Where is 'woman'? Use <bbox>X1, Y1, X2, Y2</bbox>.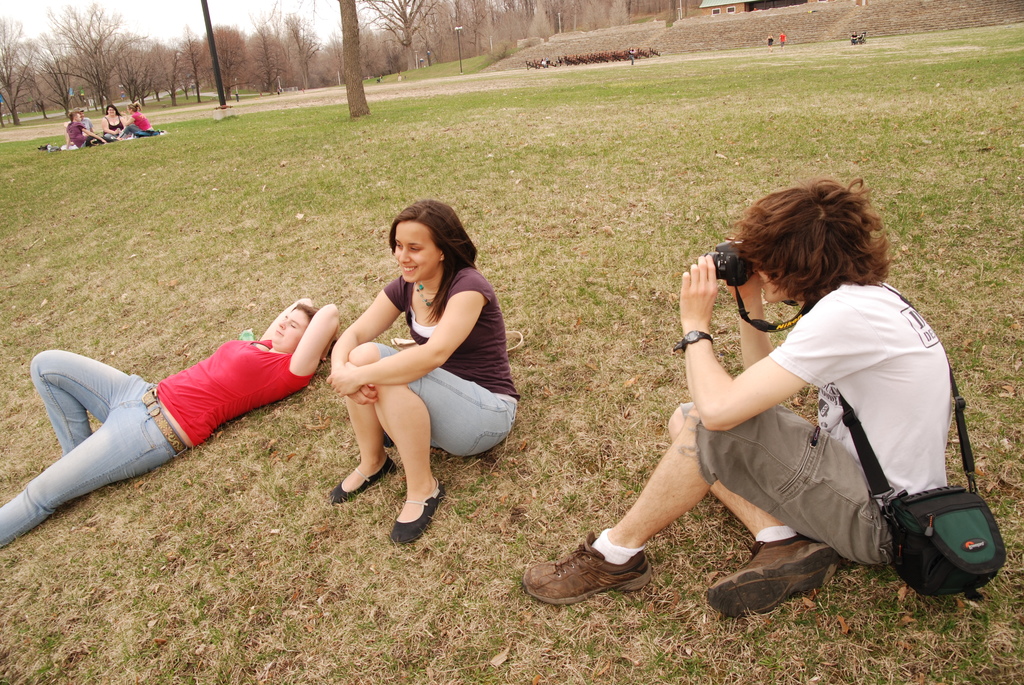
<bbox>99, 104, 127, 141</bbox>.
